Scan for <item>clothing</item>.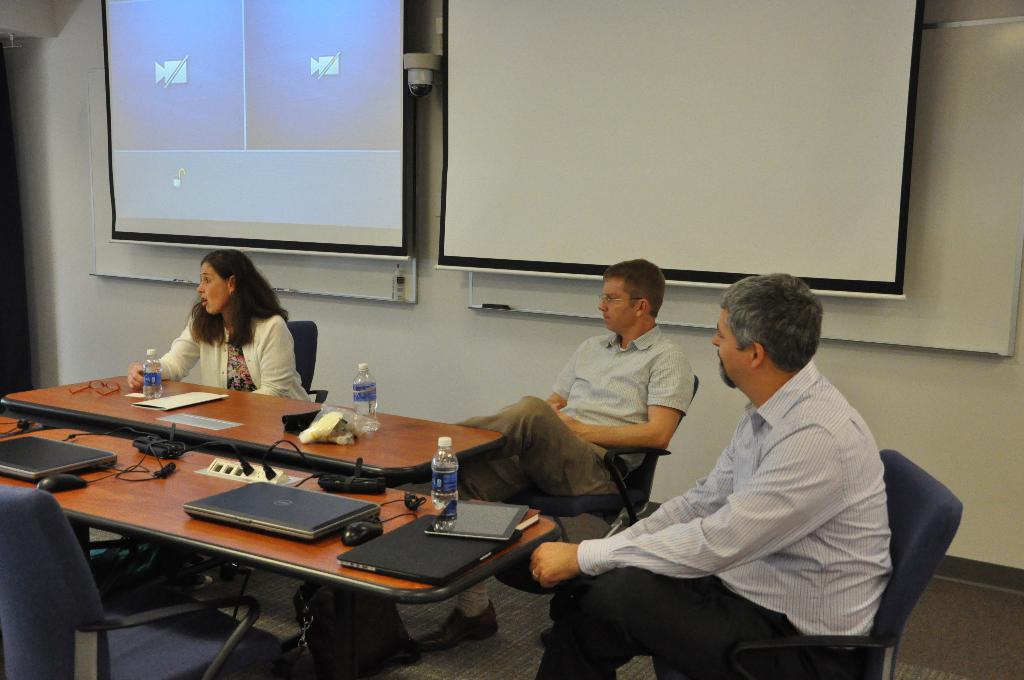
Scan result: (left=410, top=314, right=707, bottom=545).
